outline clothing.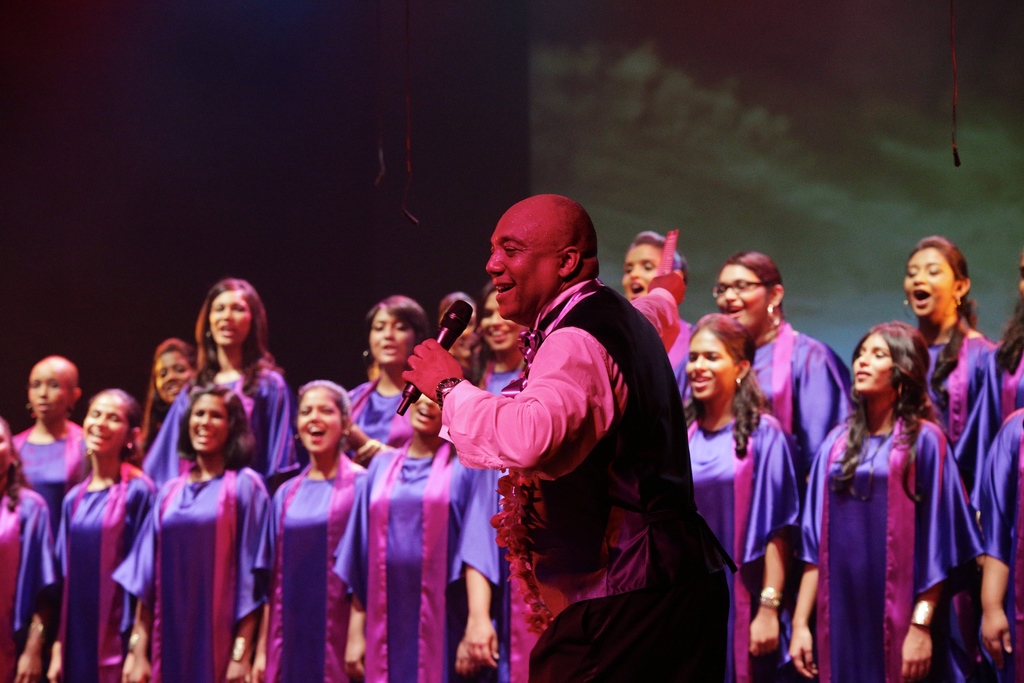
Outline: locate(972, 404, 1023, 682).
